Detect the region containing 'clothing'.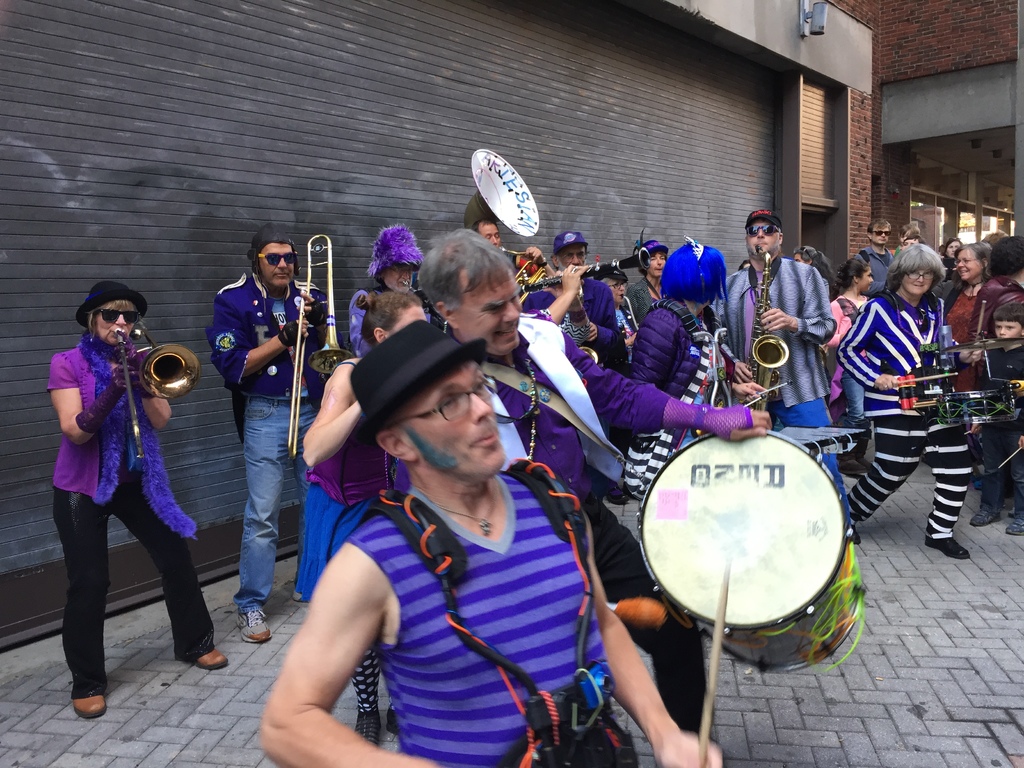
45,344,222,702.
